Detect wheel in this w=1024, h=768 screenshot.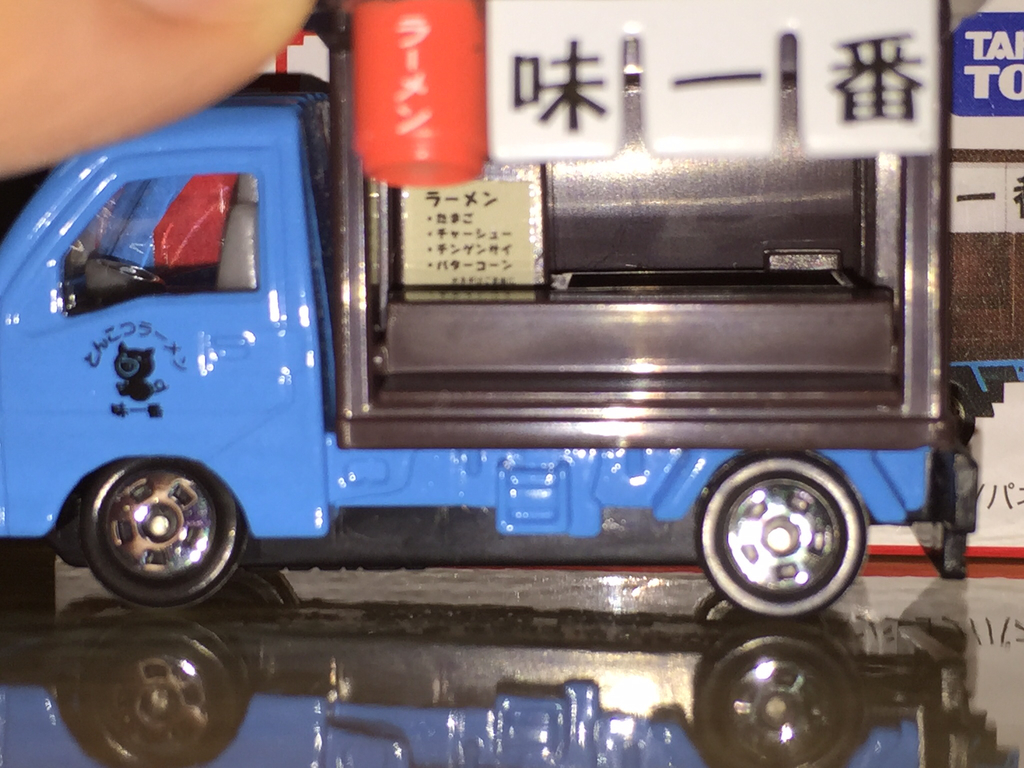
Detection: [81,452,249,611].
